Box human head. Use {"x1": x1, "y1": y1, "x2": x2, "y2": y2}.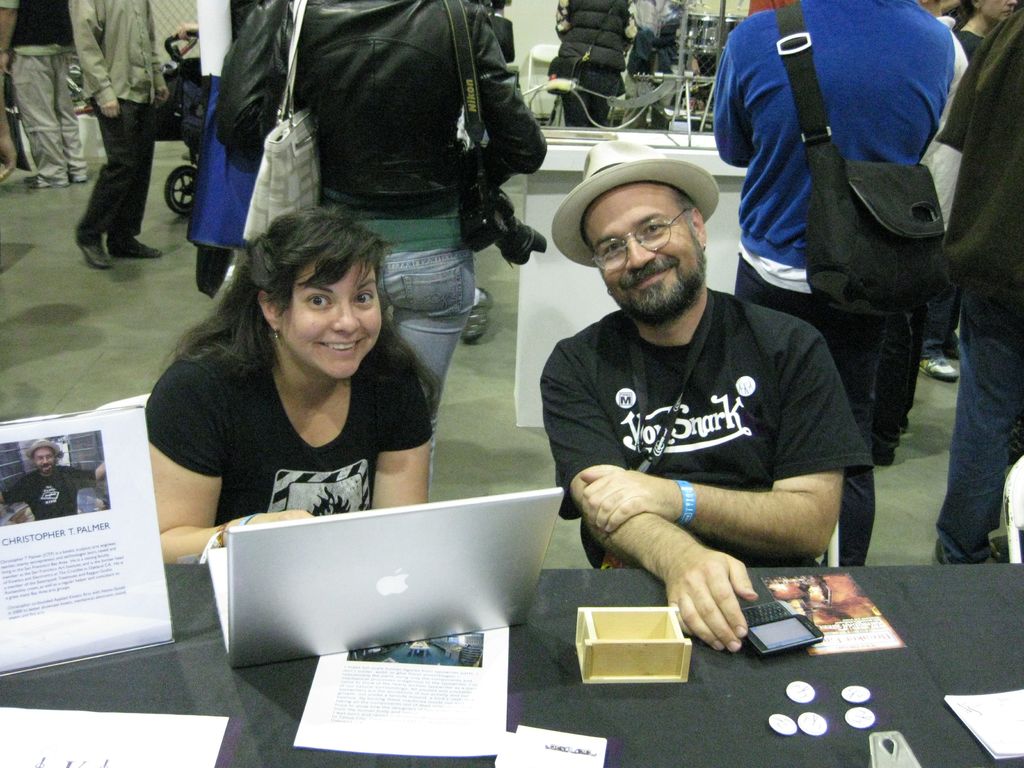
{"x1": 29, "y1": 435, "x2": 61, "y2": 472}.
